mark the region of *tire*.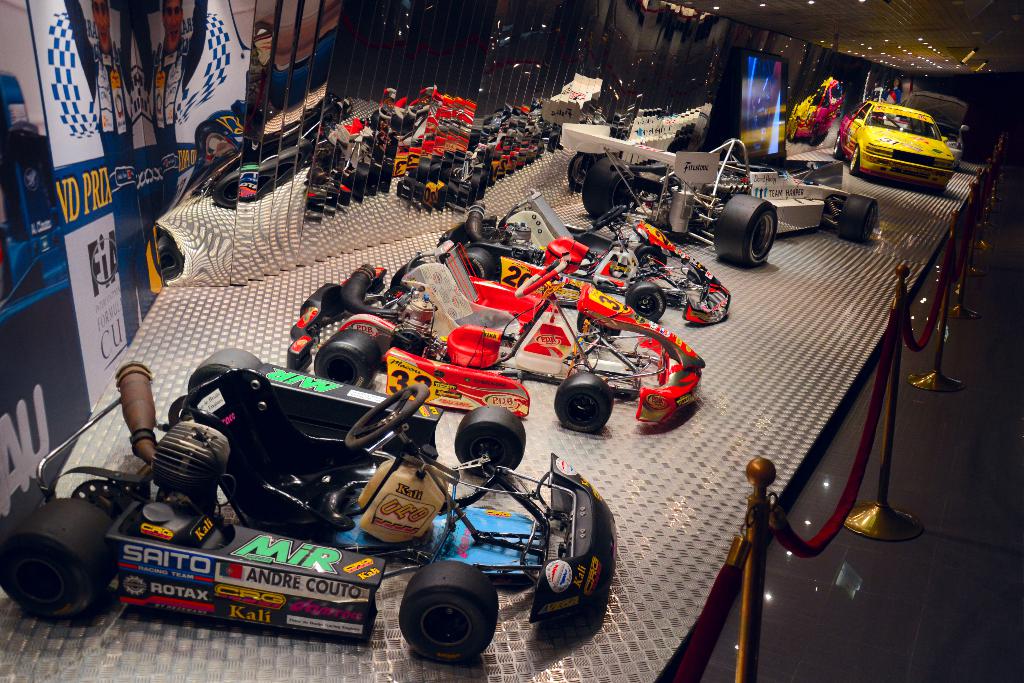
Region: Rect(452, 409, 528, 477).
